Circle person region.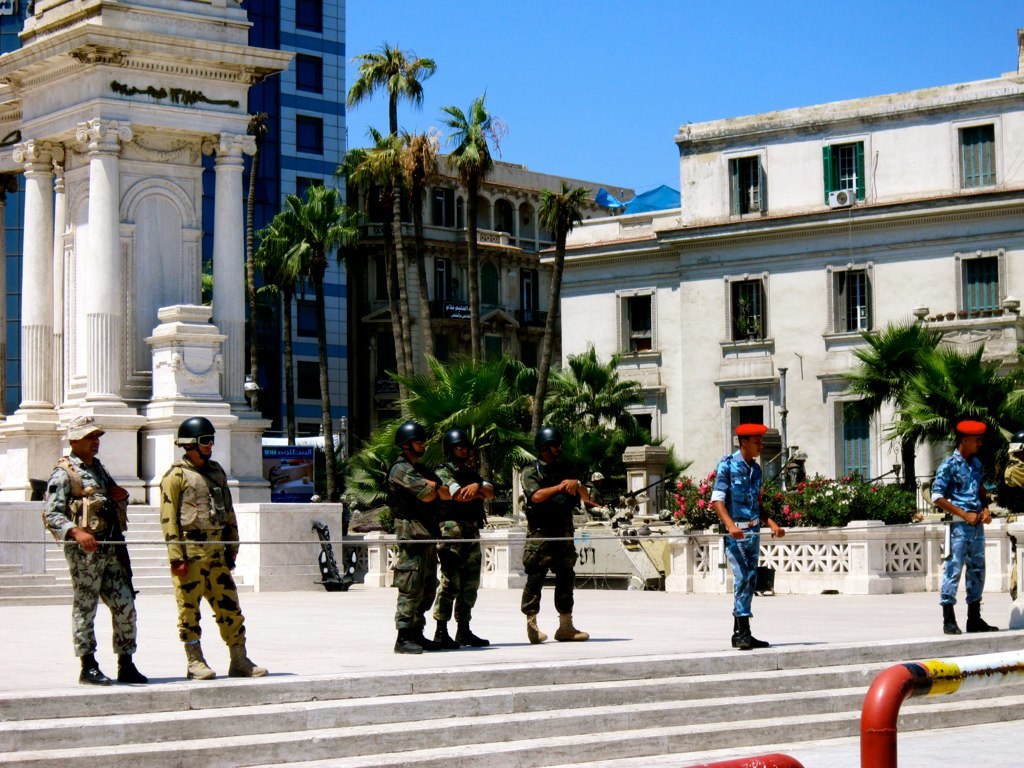
Region: box=[517, 427, 594, 645].
